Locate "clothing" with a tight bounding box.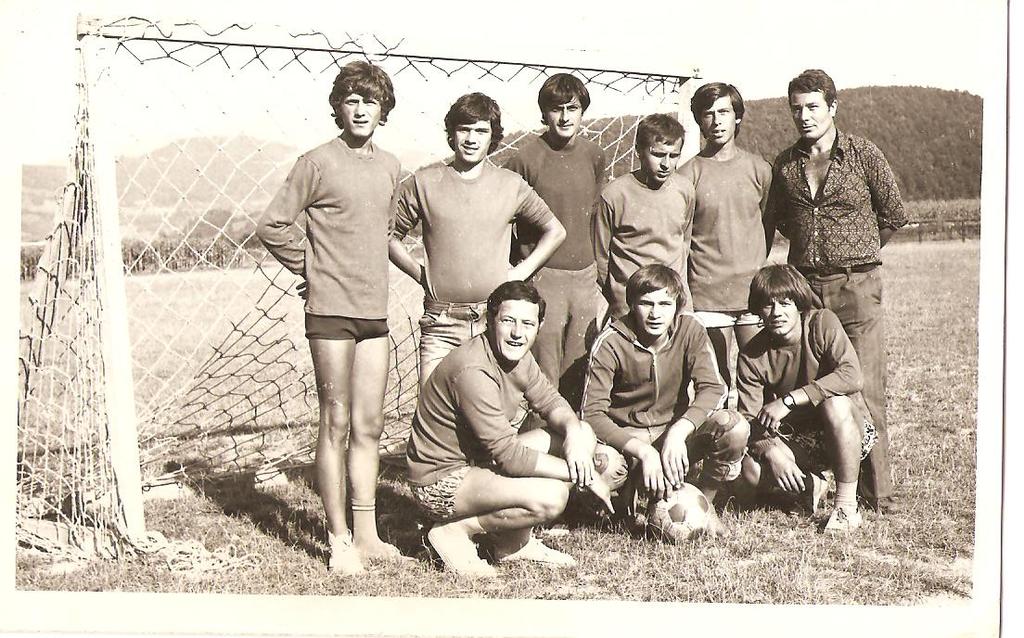
pyautogui.locateOnScreen(736, 302, 877, 475).
